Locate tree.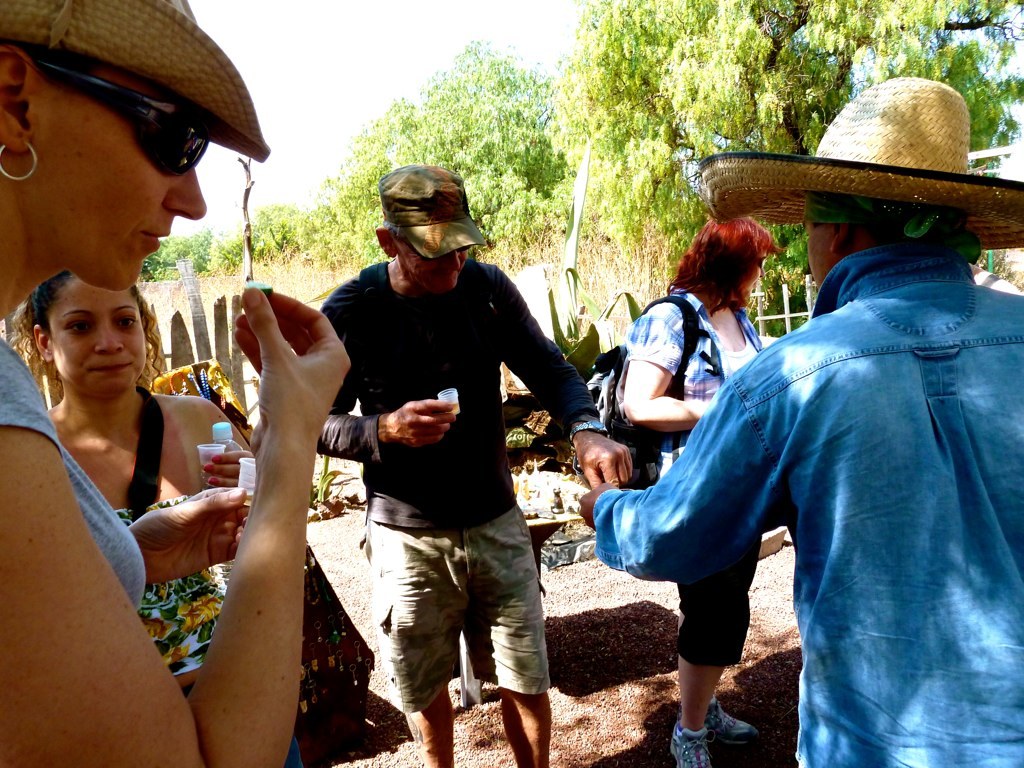
Bounding box: l=300, t=173, r=345, b=278.
